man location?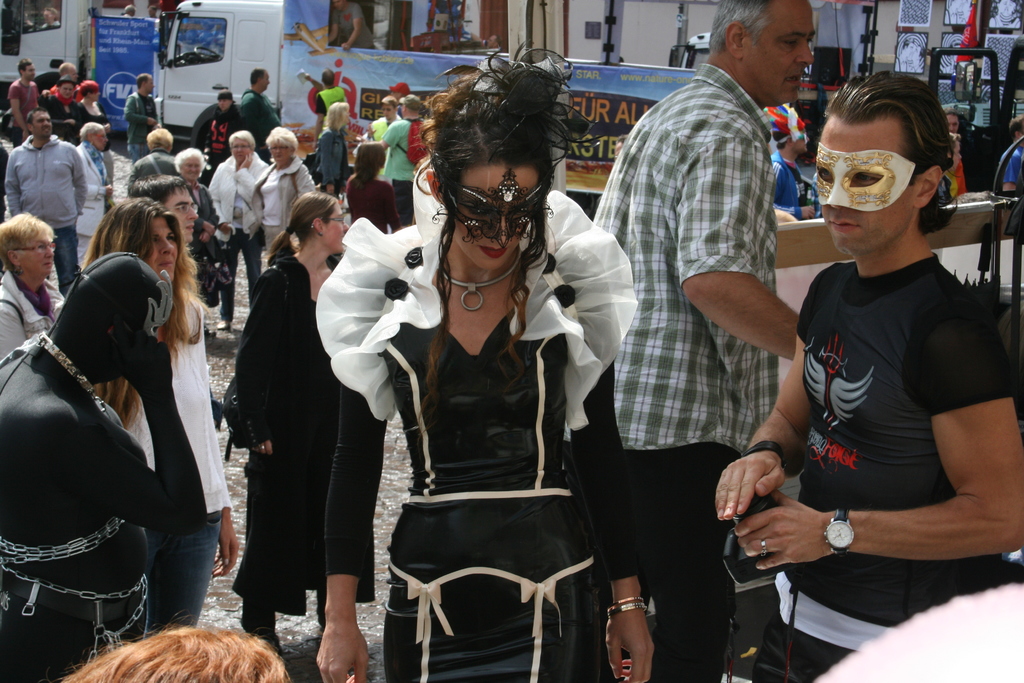
0,251,202,682
